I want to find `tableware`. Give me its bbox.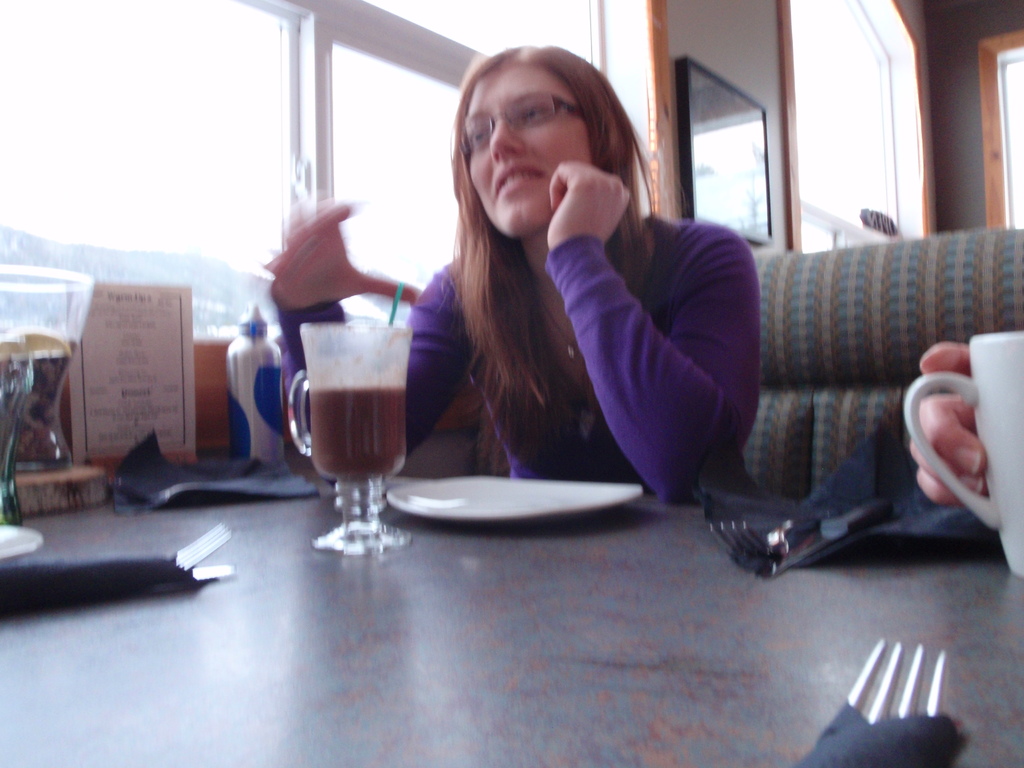
(0,522,244,582).
